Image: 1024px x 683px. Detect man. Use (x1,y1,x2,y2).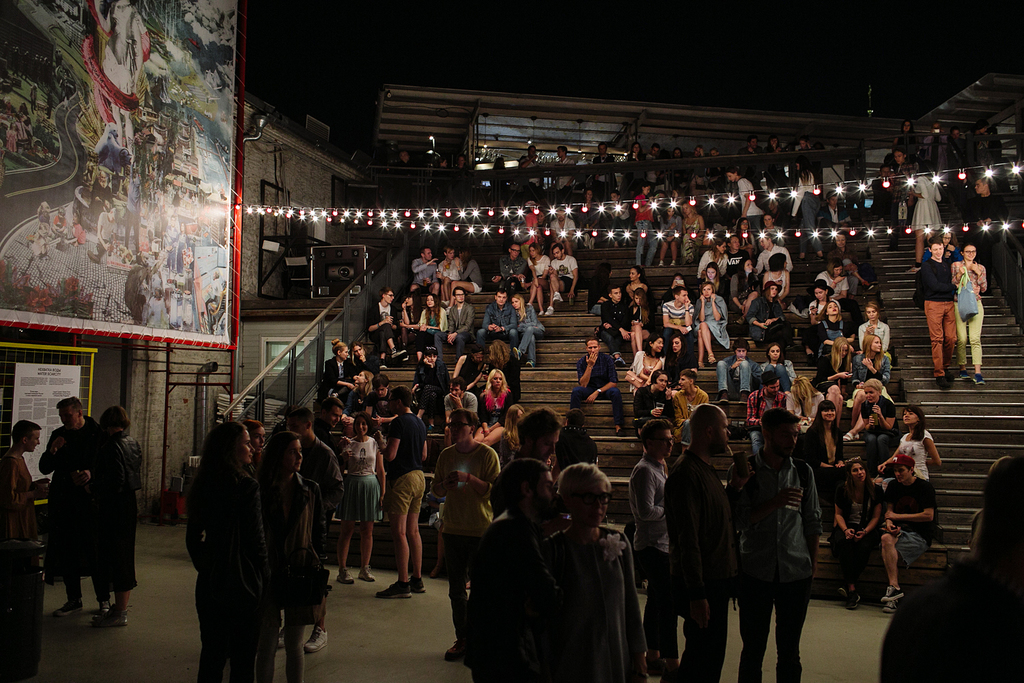
(590,142,614,201).
